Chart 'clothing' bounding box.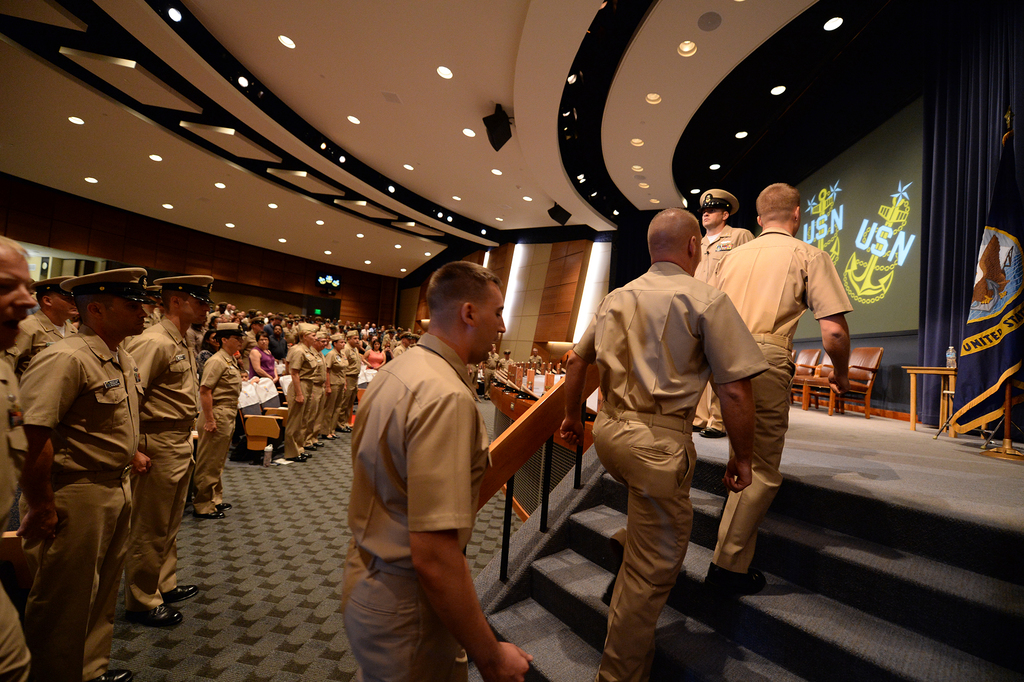
Charted: <bbox>719, 223, 853, 601</bbox>.
